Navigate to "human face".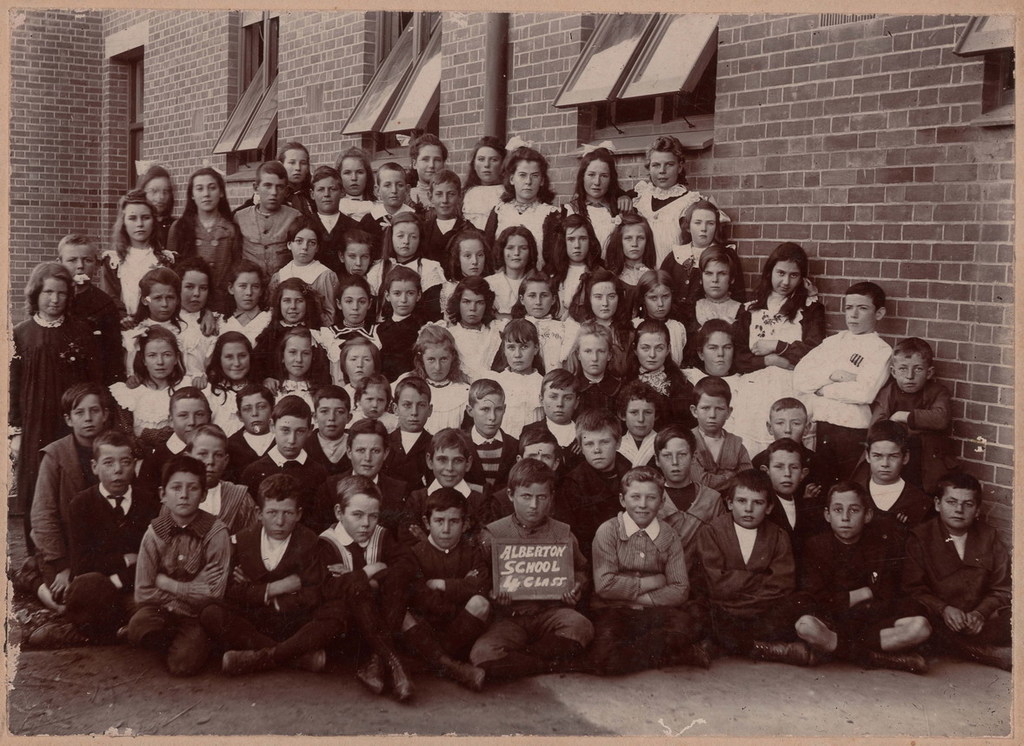
Navigation target: (655,438,698,477).
